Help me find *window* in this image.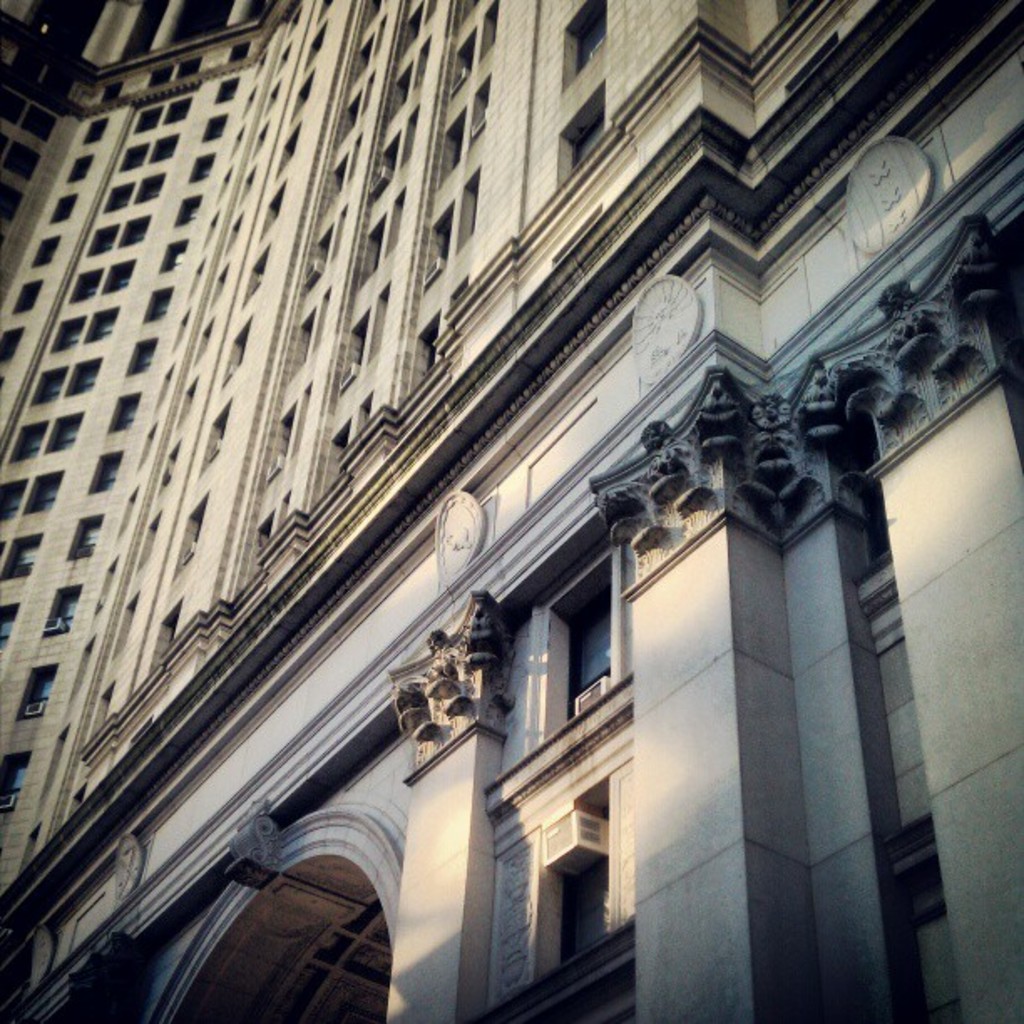
Found it: bbox(430, 110, 465, 187).
